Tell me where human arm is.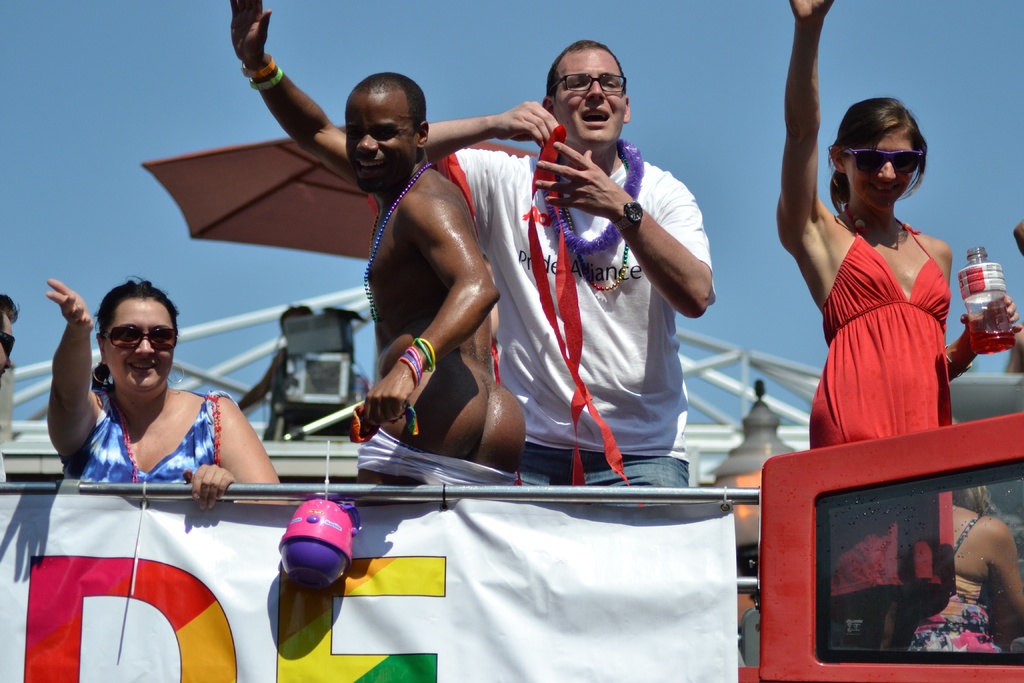
human arm is at pyautogui.locateOnScreen(774, 0, 837, 220).
